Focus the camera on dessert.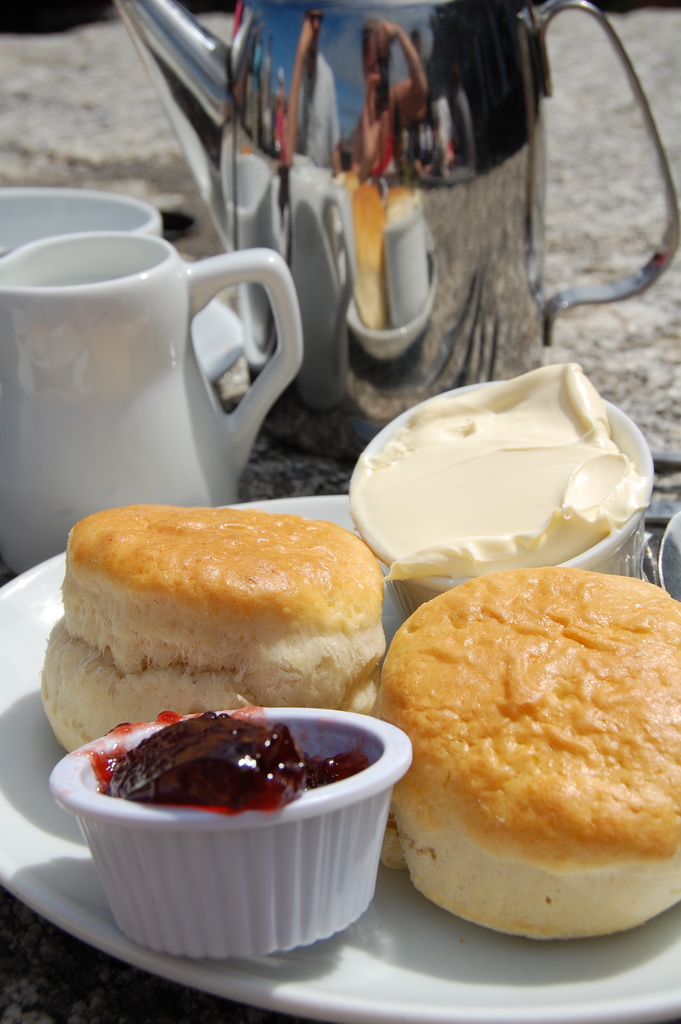
Focus region: left=30, top=502, right=399, bottom=742.
